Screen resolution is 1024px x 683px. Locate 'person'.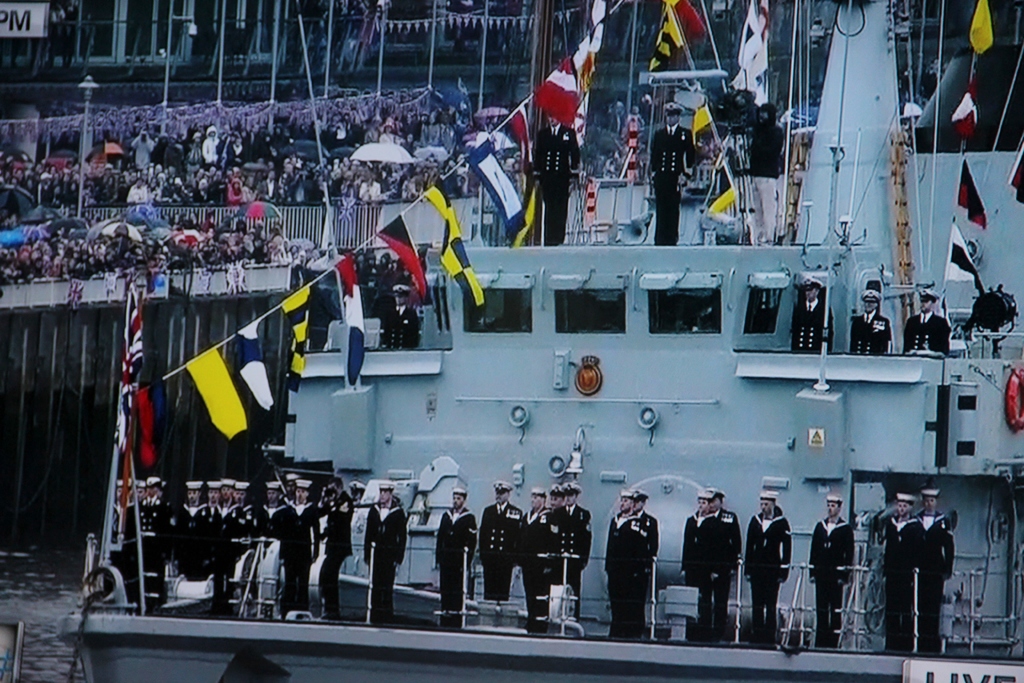
[x1=360, y1=482, x2=409, y2=622].
